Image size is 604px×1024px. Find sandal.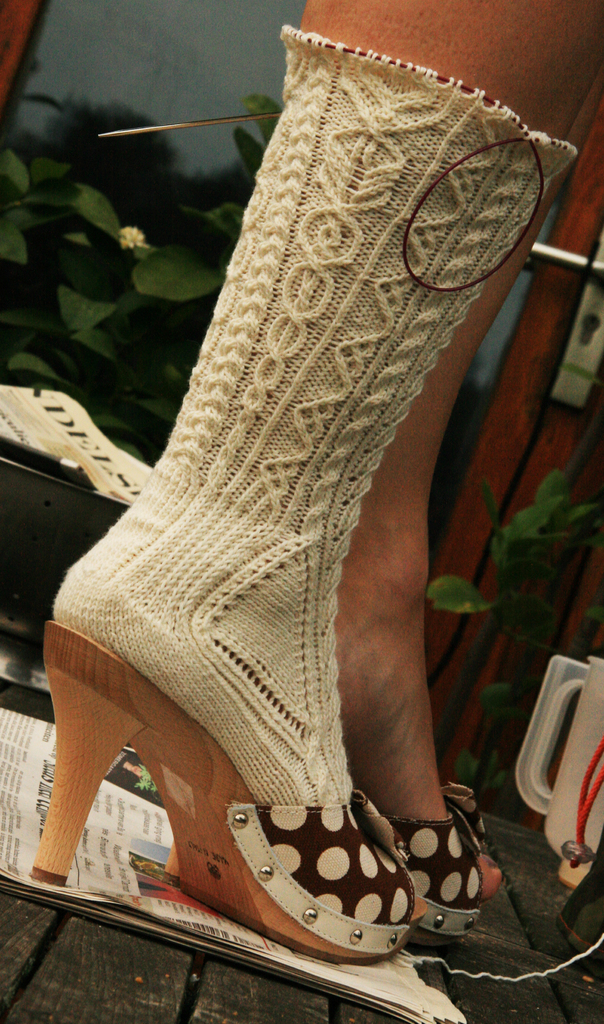
bbox(350, 772, 487, 938).
